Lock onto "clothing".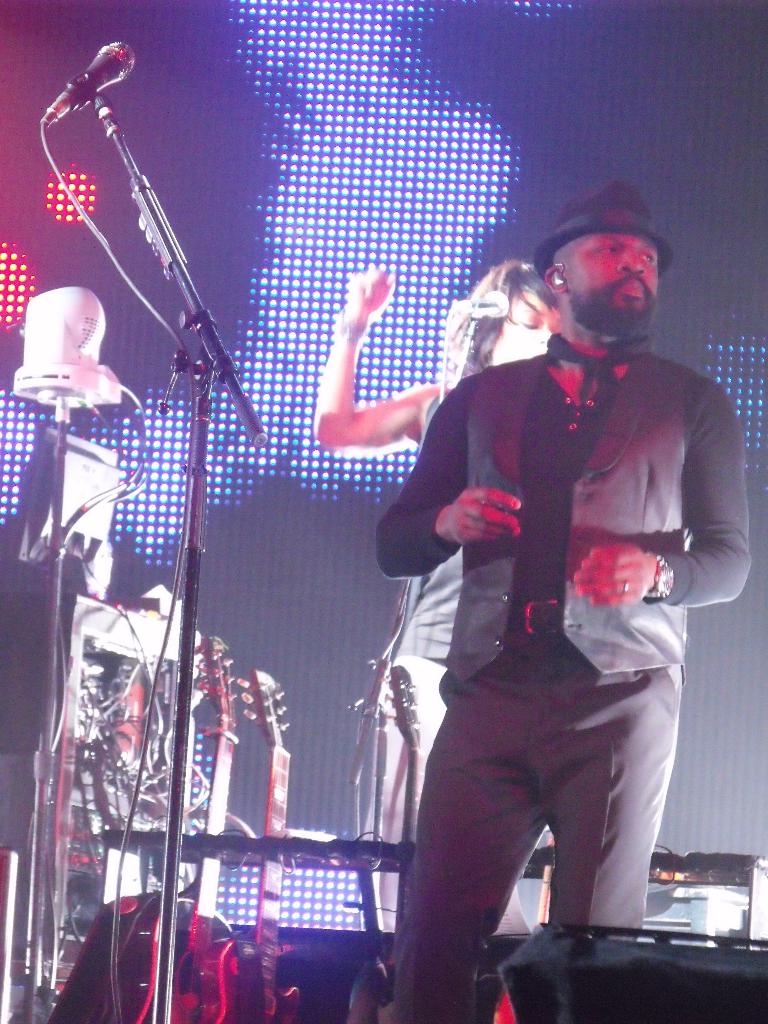
Locked: <bbox>375, 389, 536, 938</bbox>.
